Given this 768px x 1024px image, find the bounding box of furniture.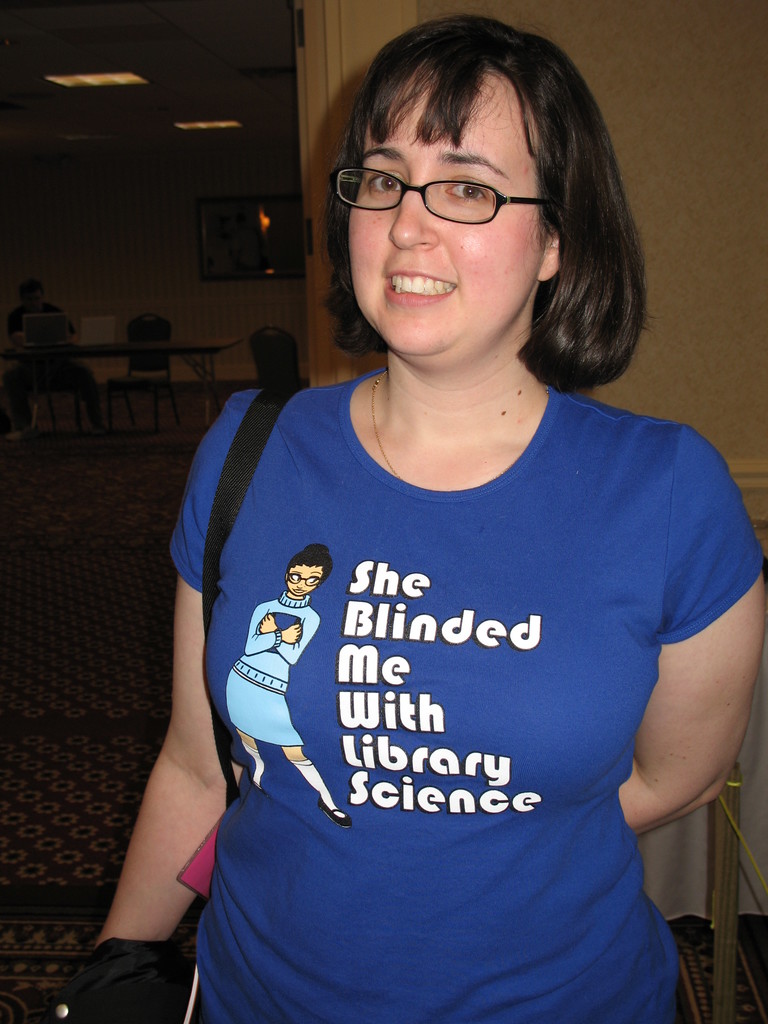
{"x1": 12, "y1": 304, "x2": 100, "y2": 438}.
